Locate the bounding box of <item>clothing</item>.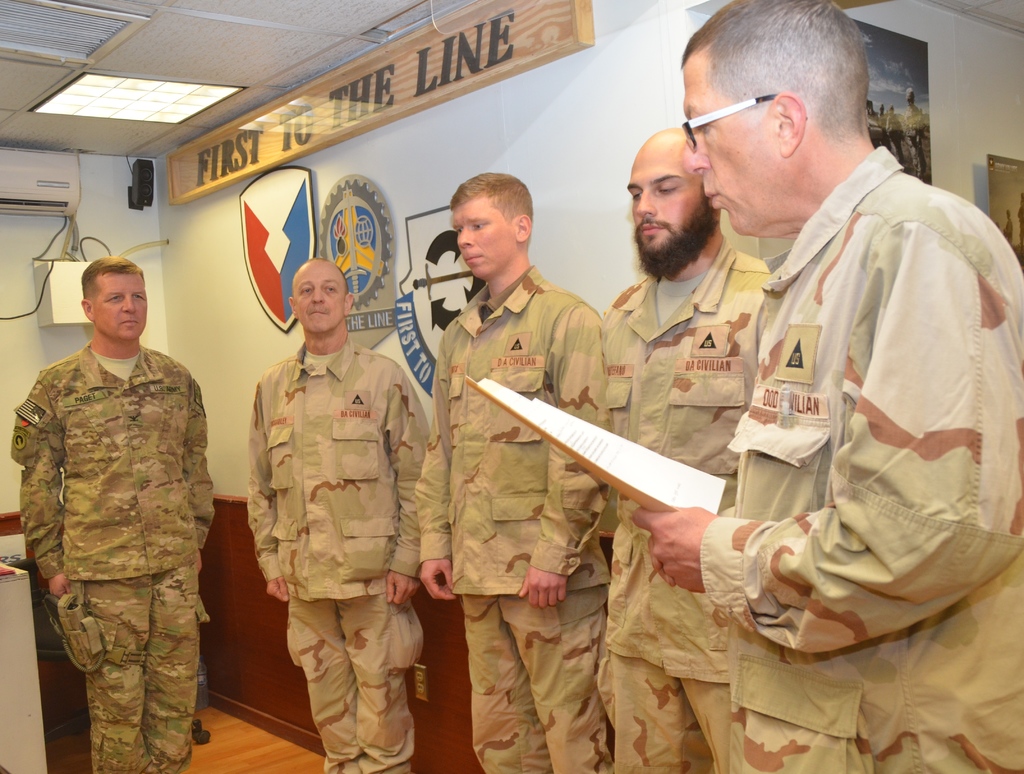
Bounding box: 256 346 424 597.
